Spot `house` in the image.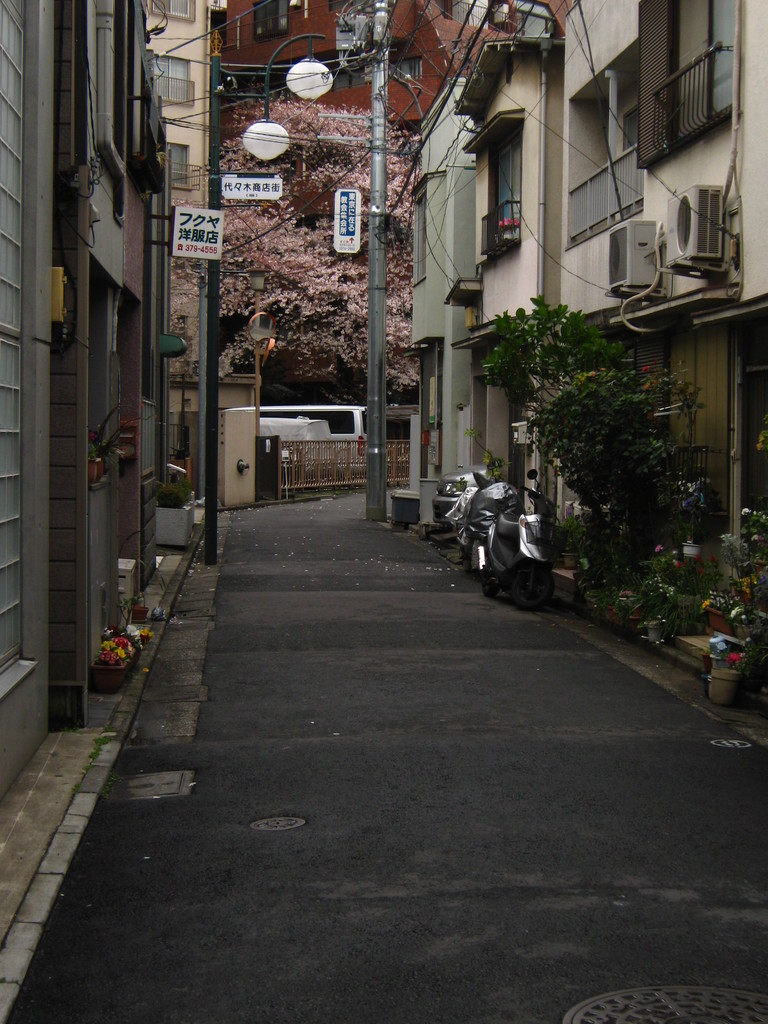
`house` found at <box>487,12,557,629</box>.
